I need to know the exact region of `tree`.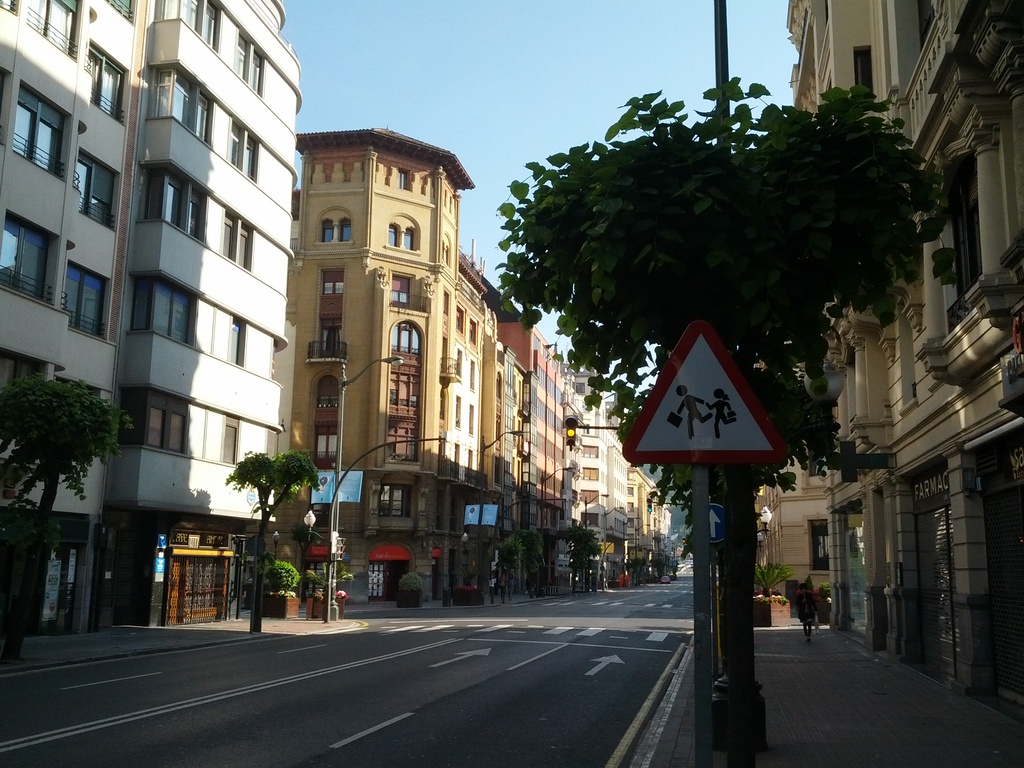
Region: region(222, 451, 329, 631).
